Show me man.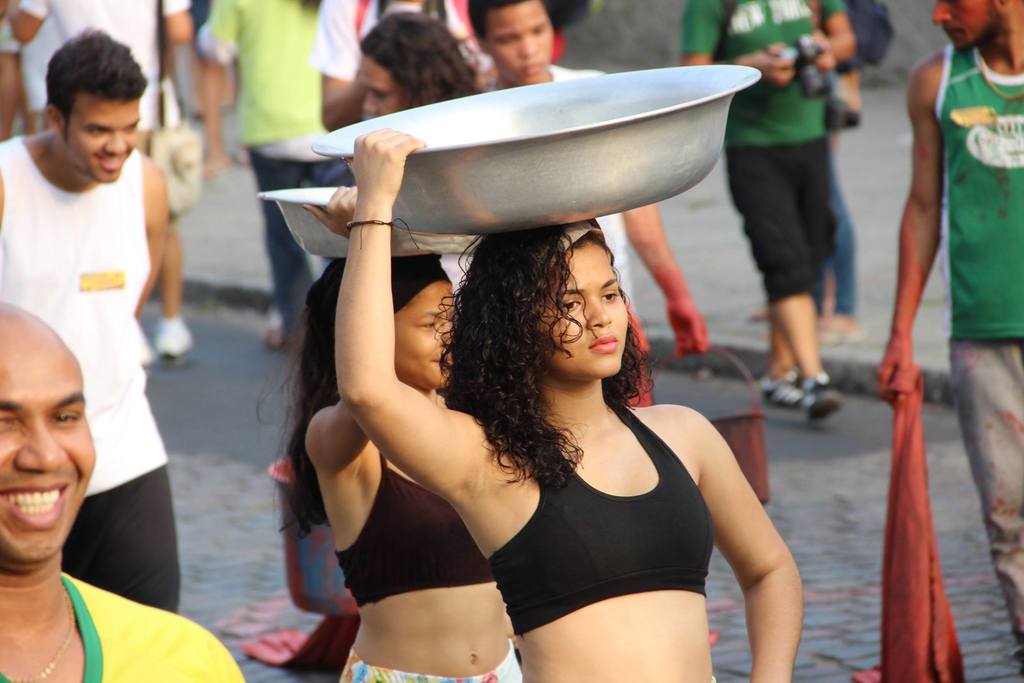
man is here: {"left": 0, "top": 0, "right": 195, "bottom": 155}.
